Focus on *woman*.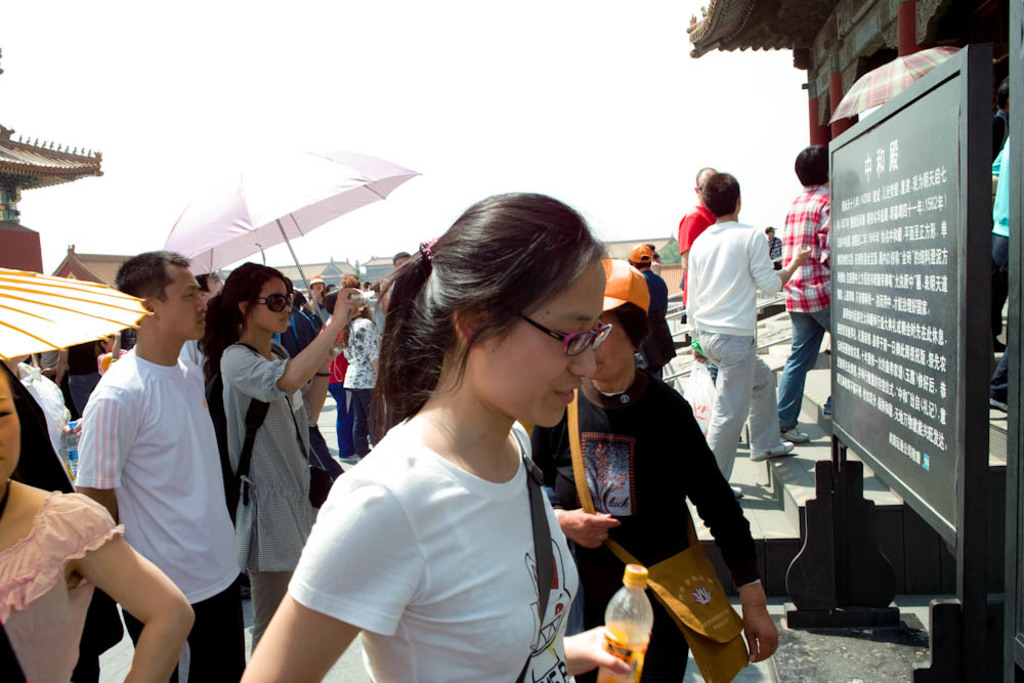
Focused at <region>279, 209, 625, 682</region>.
